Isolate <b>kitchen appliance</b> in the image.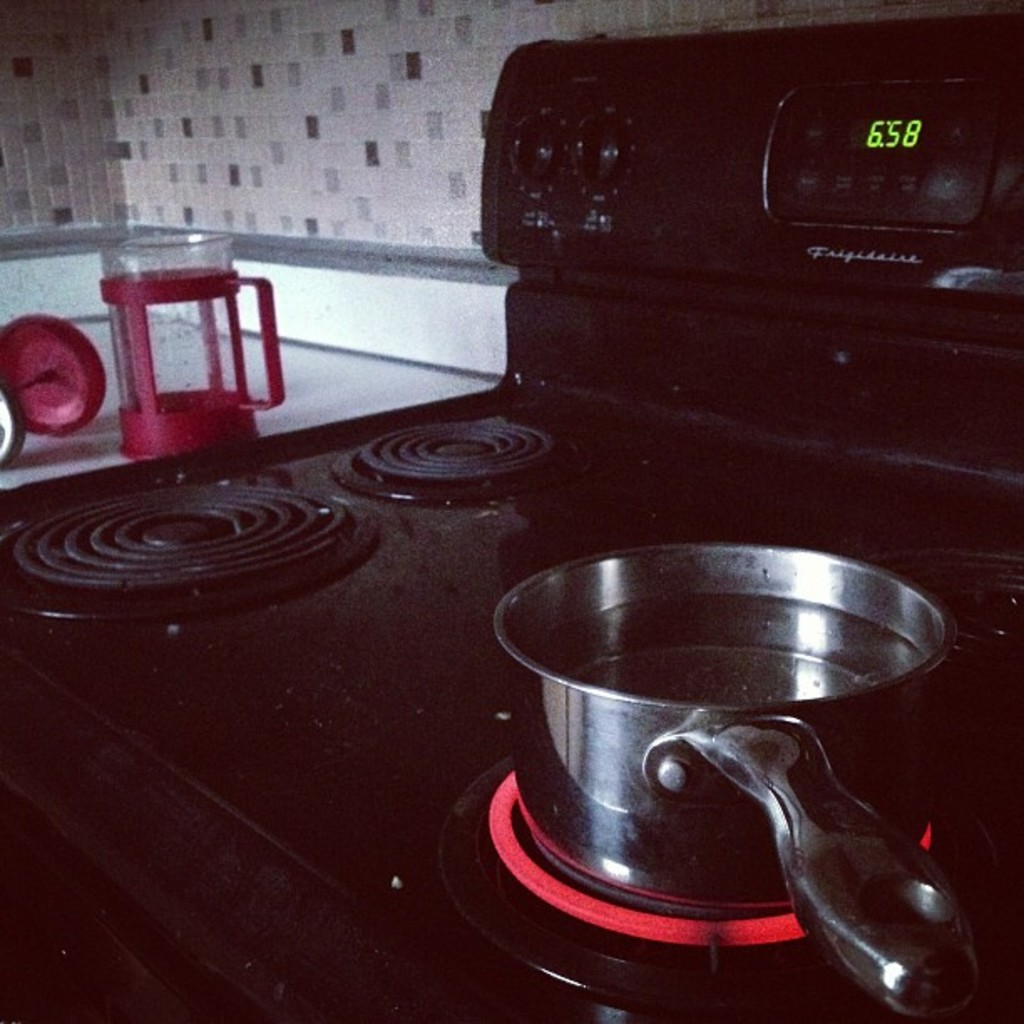
Isolated region: box=[489, 544, 982, 1021].
